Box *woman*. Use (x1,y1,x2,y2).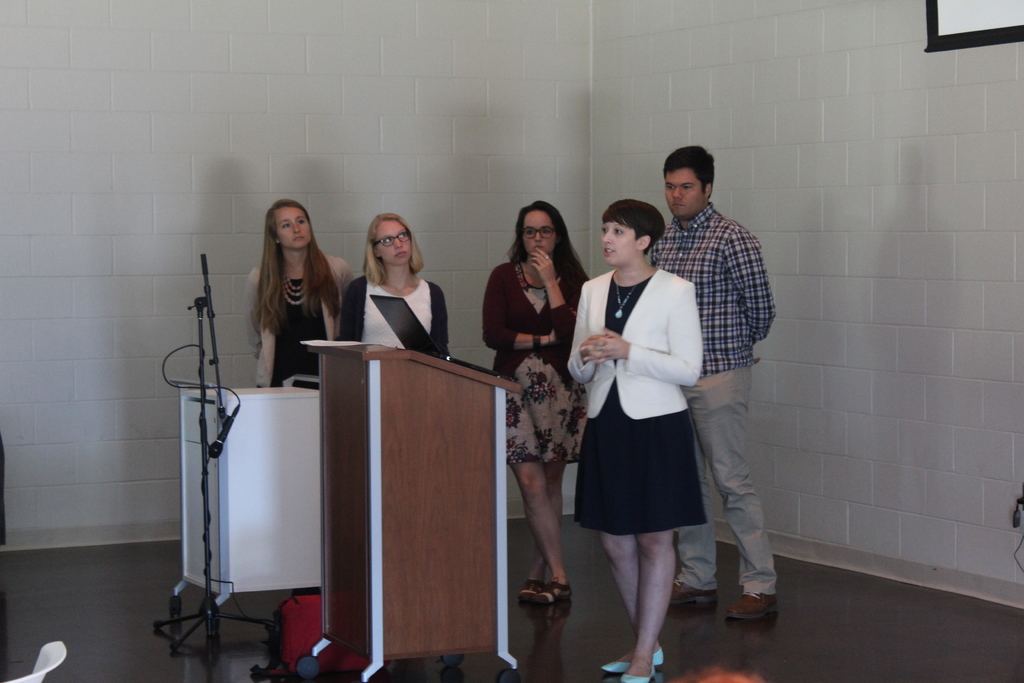
(483,205,584,605).
